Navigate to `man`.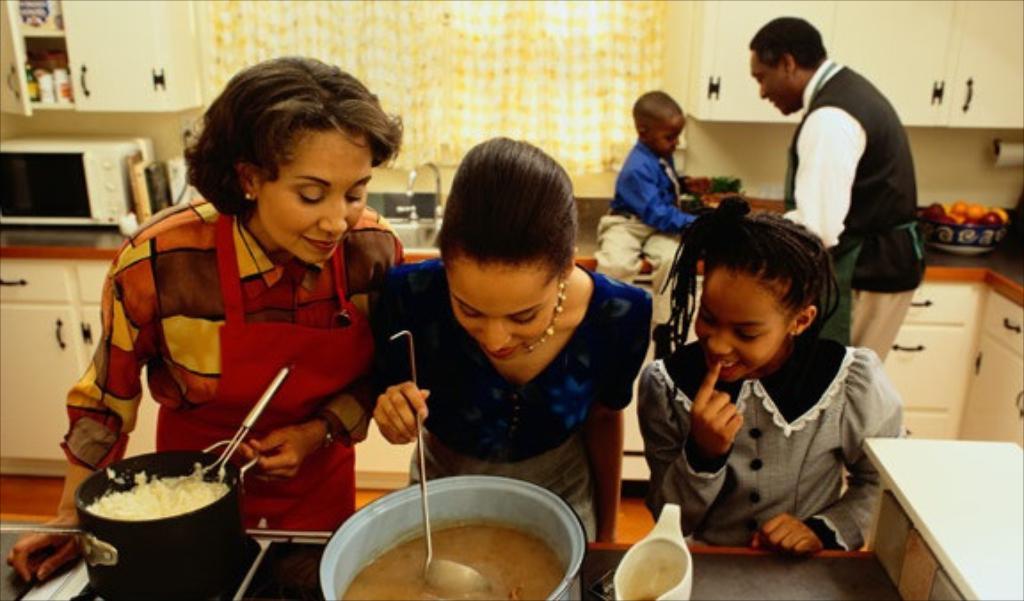
Navigation target: bbox=(750, 23, 933, 341).
